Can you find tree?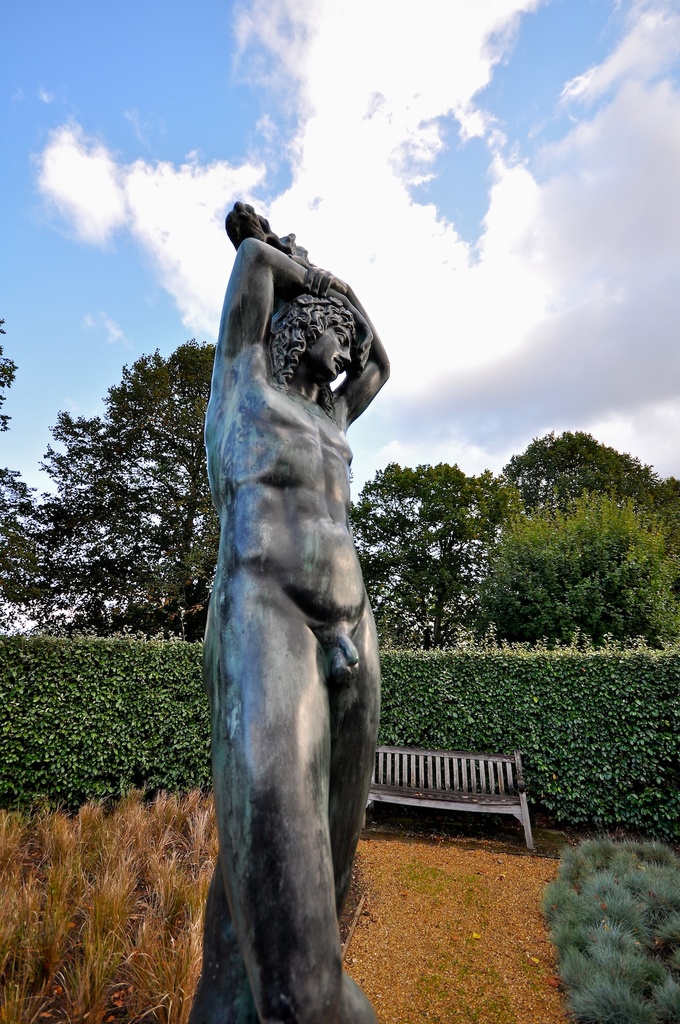
Yes, bounding box: region(42, 338, 221, 630).
